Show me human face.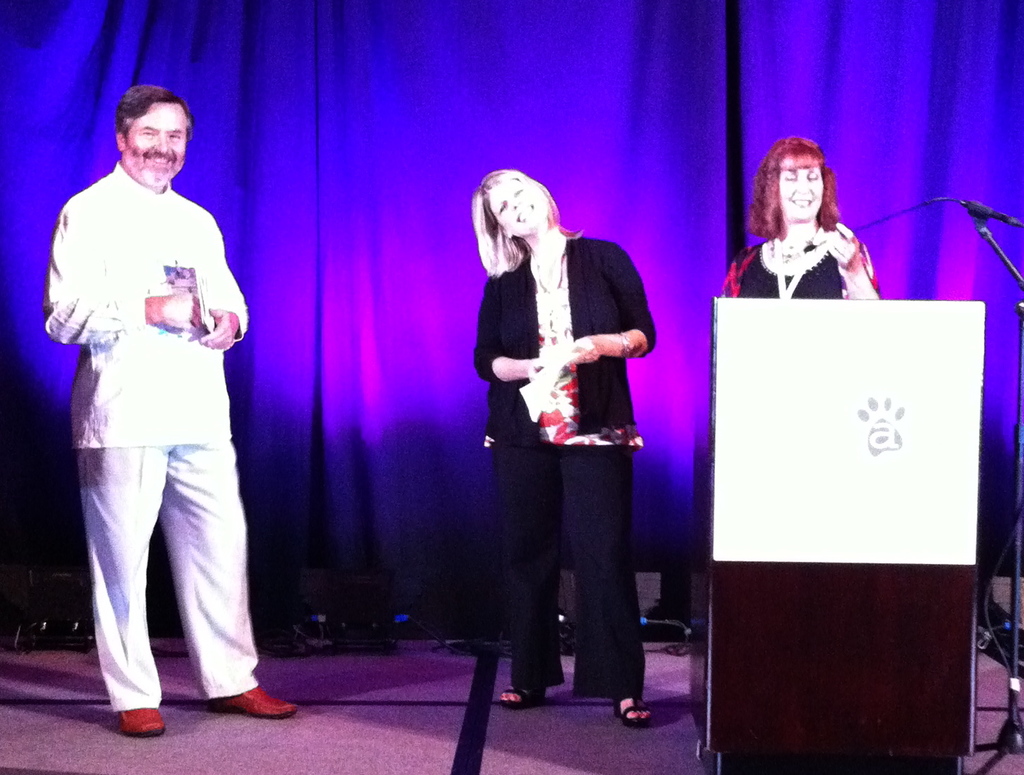
human face is here: pyautogui.locateOnScreen(777, 157, 826, 224).
